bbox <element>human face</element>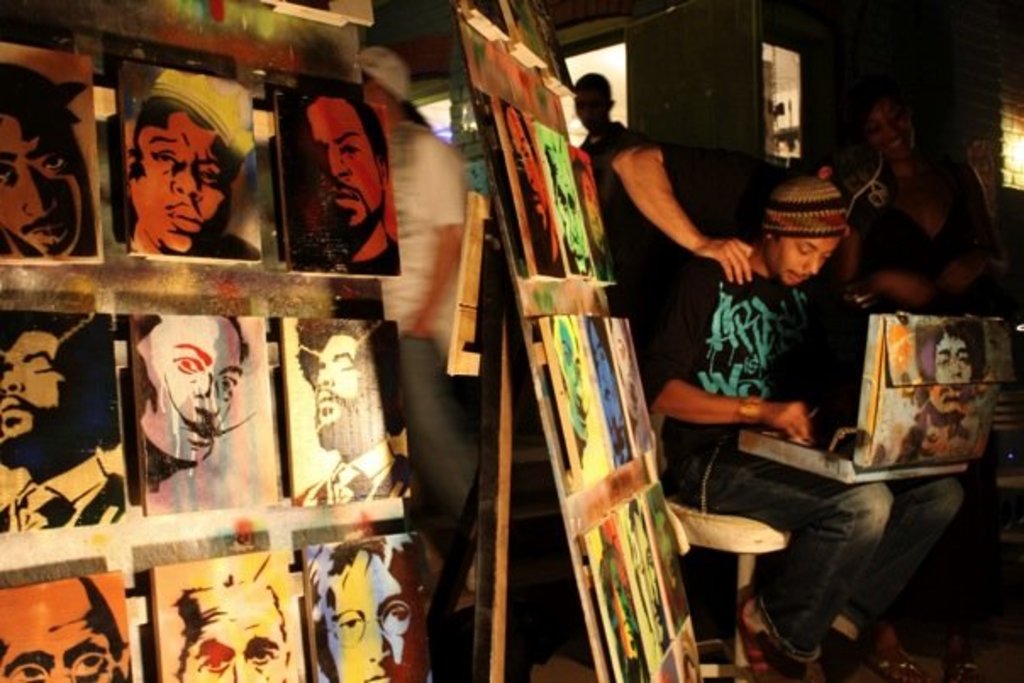
region(0, 573, 125, 681)
